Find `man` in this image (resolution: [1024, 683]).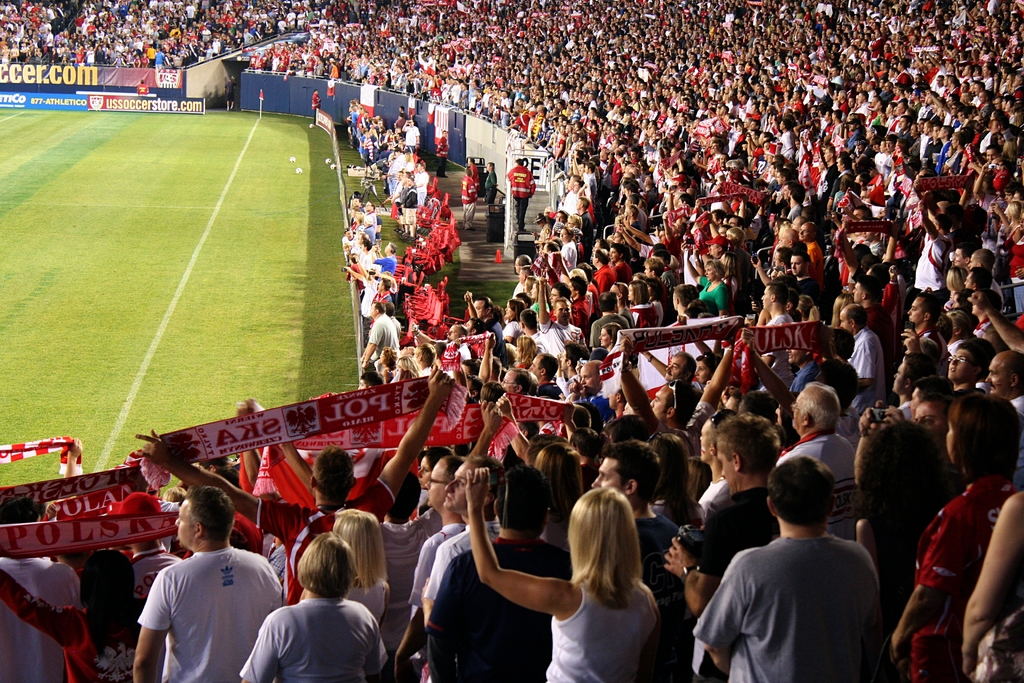
x1=127, y1=363, x2=452, y2=604.
